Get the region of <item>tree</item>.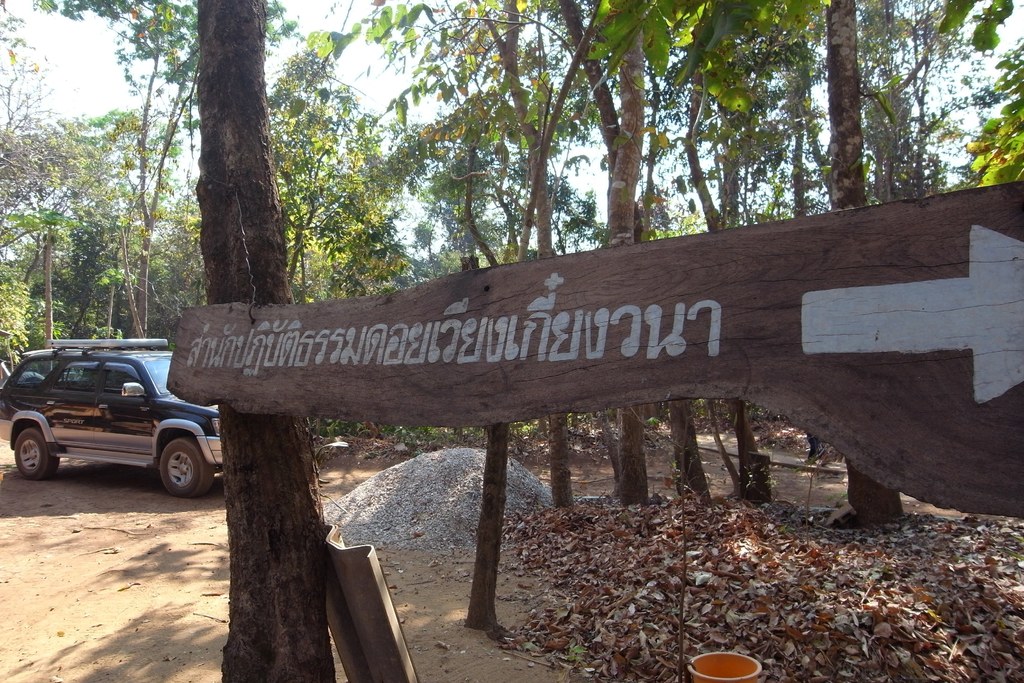
0 0 1023 682.
